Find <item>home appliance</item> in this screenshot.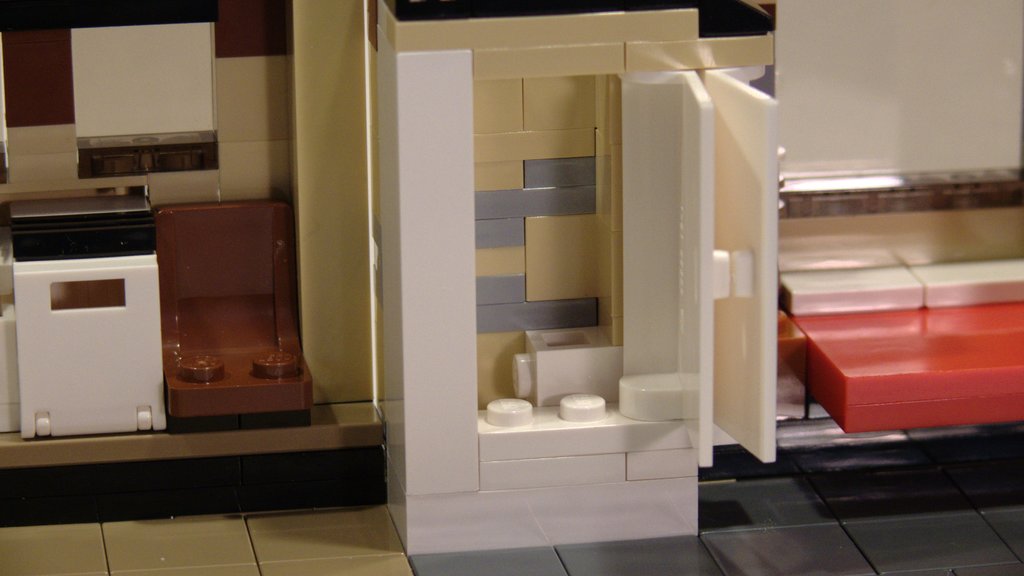
The bounding box for <item>home appliance</item> is <bbox>0, 193, 178, 445</bbox>.
